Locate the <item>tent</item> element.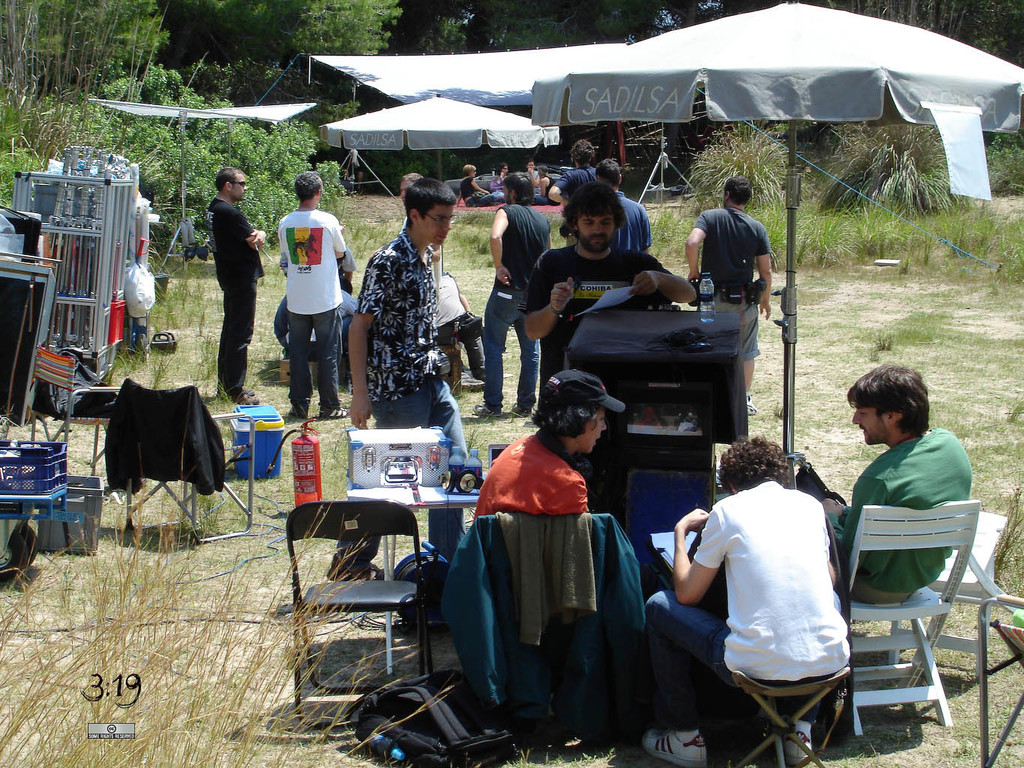
Element bbox: select_region(310, 76, 572, 185).
